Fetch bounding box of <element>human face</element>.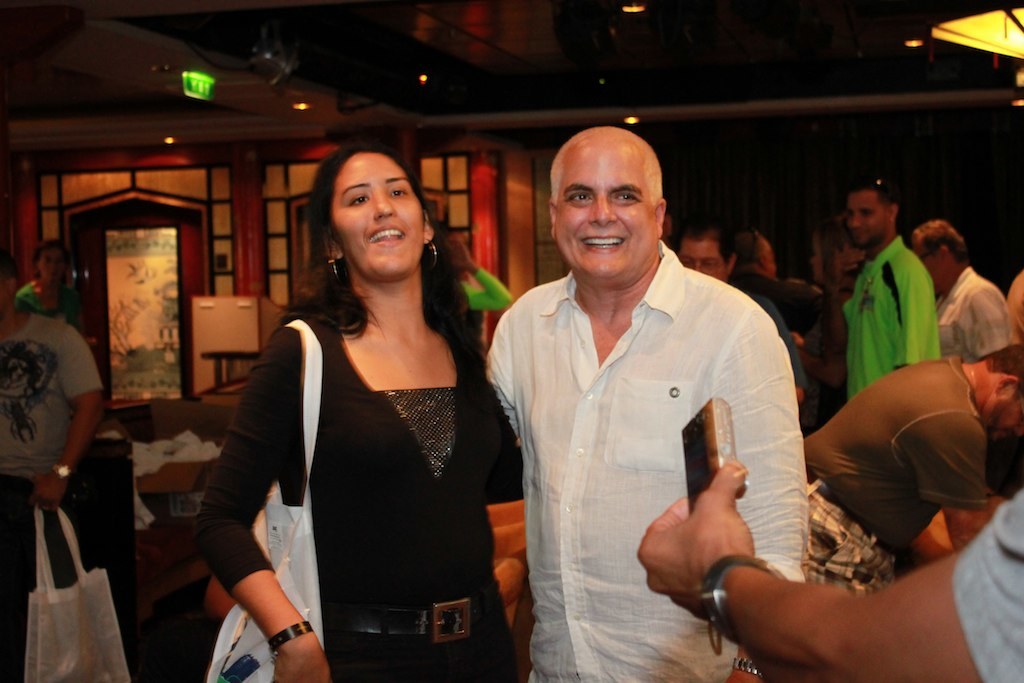
Bbox: x1=849 y1=183 x2=892 y2=243.
